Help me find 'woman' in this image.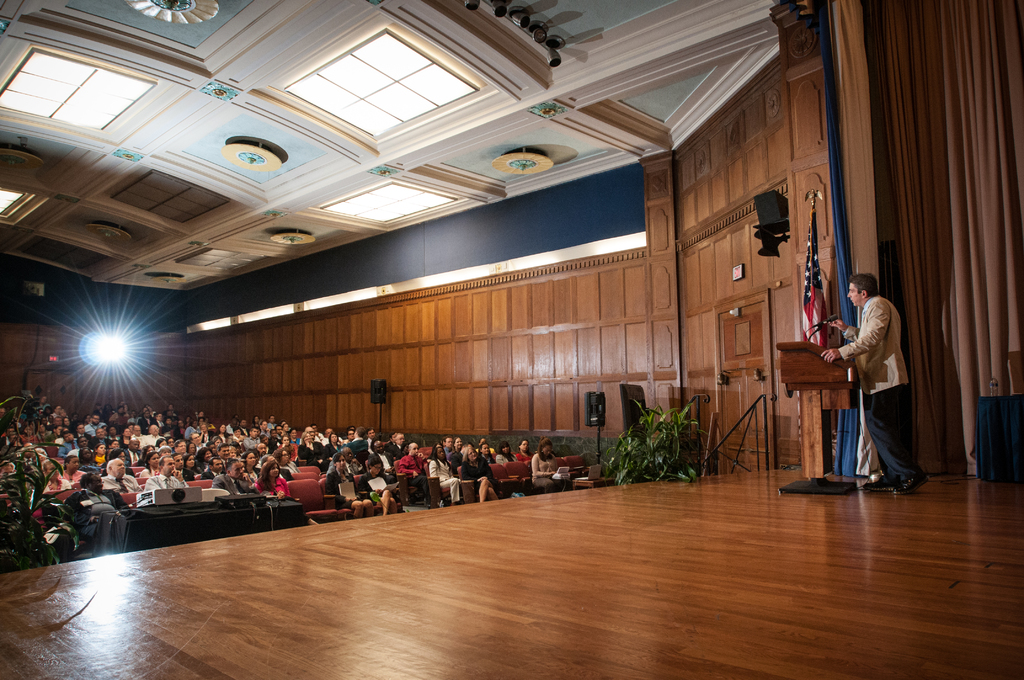
Found it: crop(460, 447, 499, 505).
